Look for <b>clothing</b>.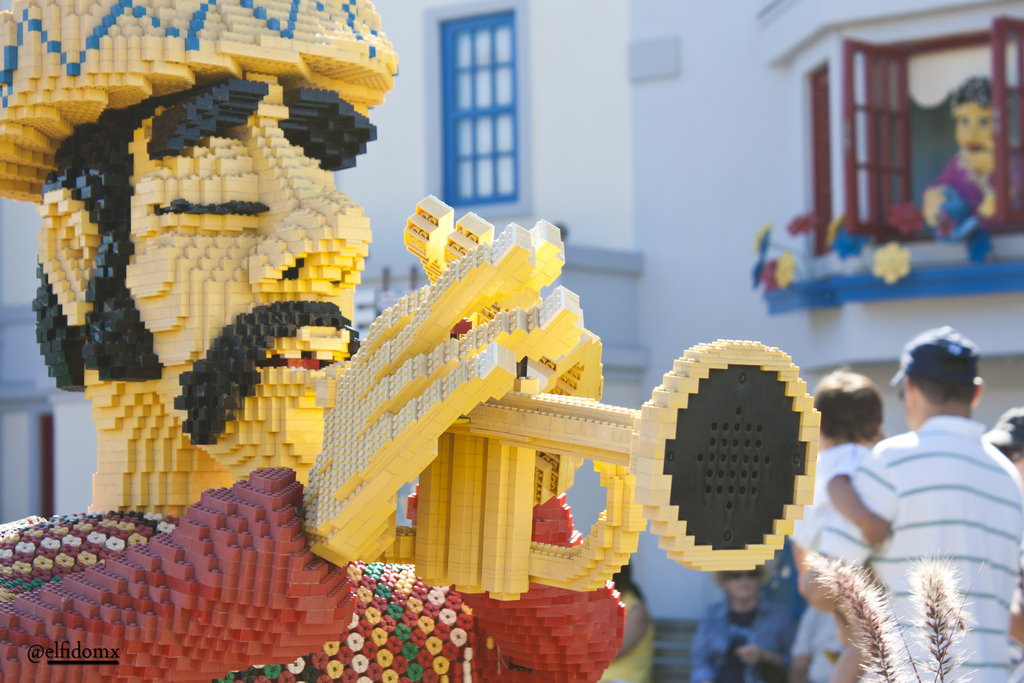
Found: [left=797, top=604, right=845, bottom=682].
